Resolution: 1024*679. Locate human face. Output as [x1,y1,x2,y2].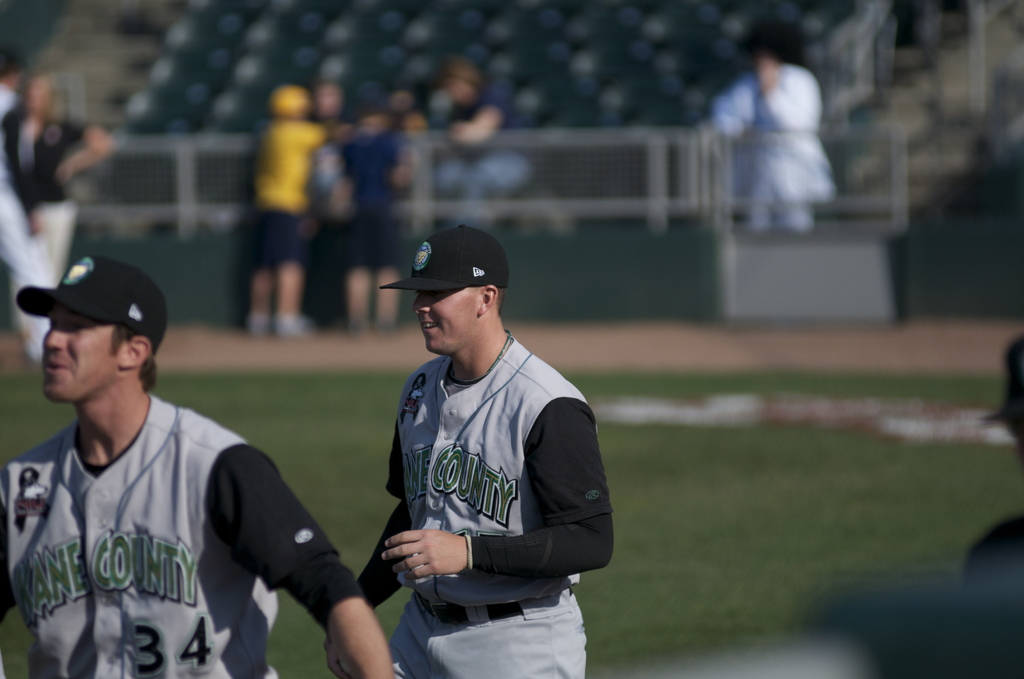
[413,290,479,355].
